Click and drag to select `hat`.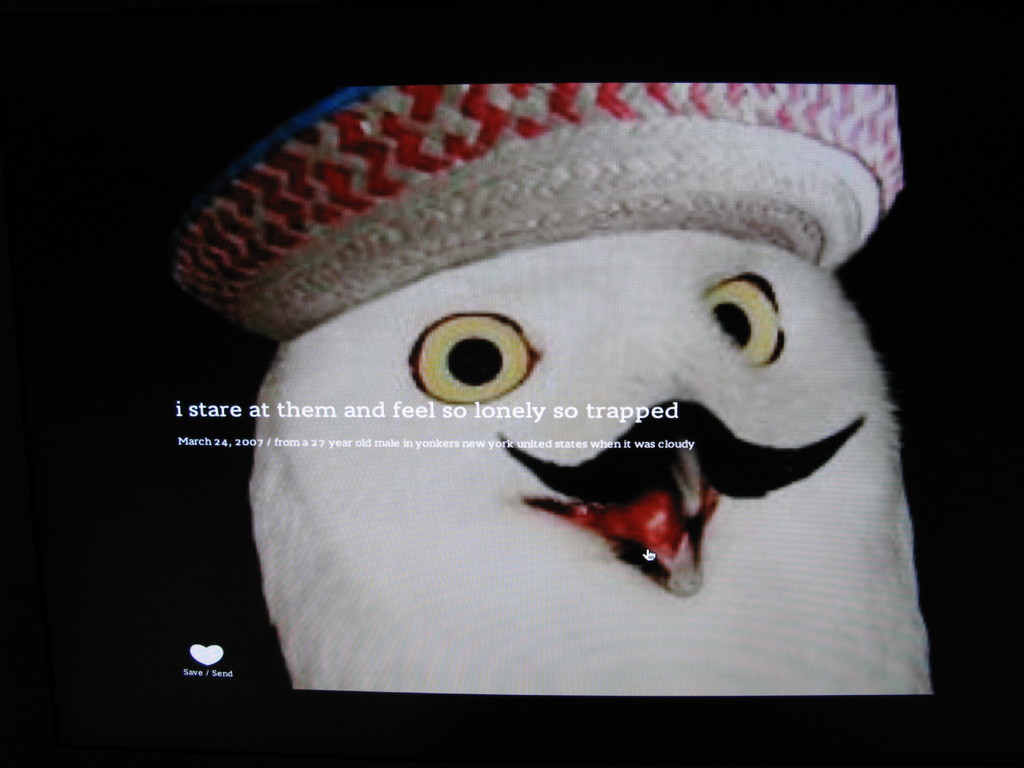
Selection: box(172, 80, 905, 348).
